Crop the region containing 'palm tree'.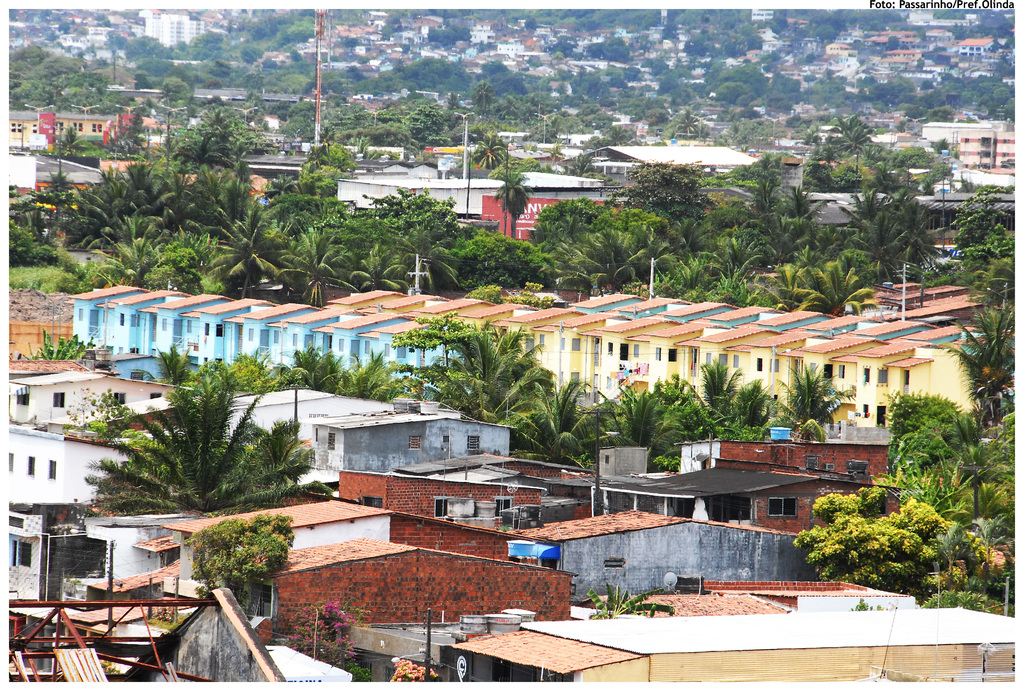
Crop region: {"left": 157, "top": 198, "right": 198, "bottom": 299}.
